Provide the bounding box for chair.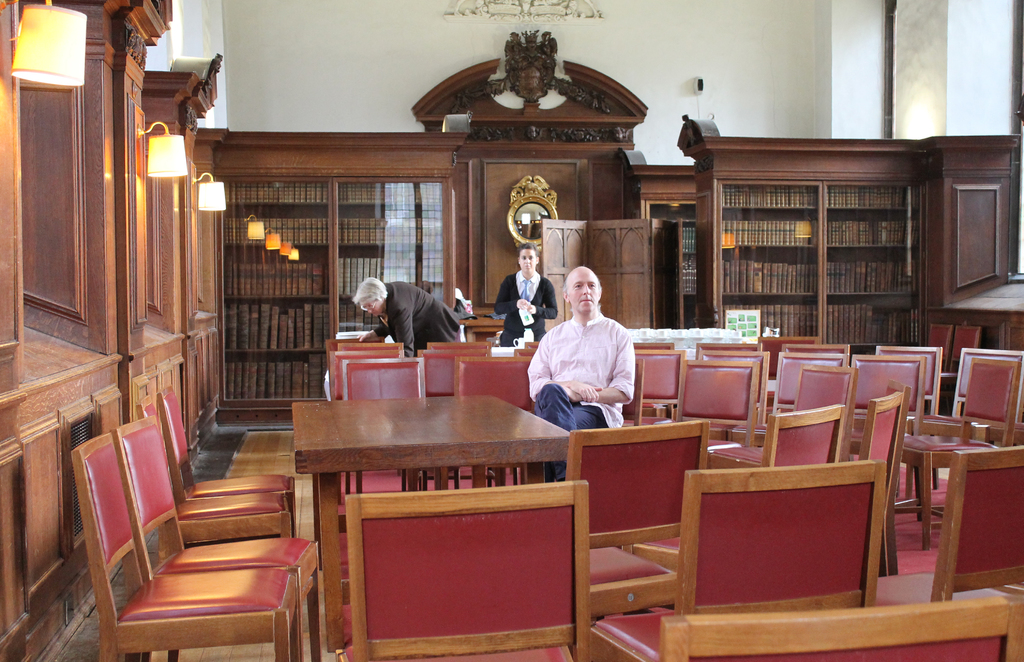
{"left": 761, "top": 333, "right": 821, "bottom": 407}.
